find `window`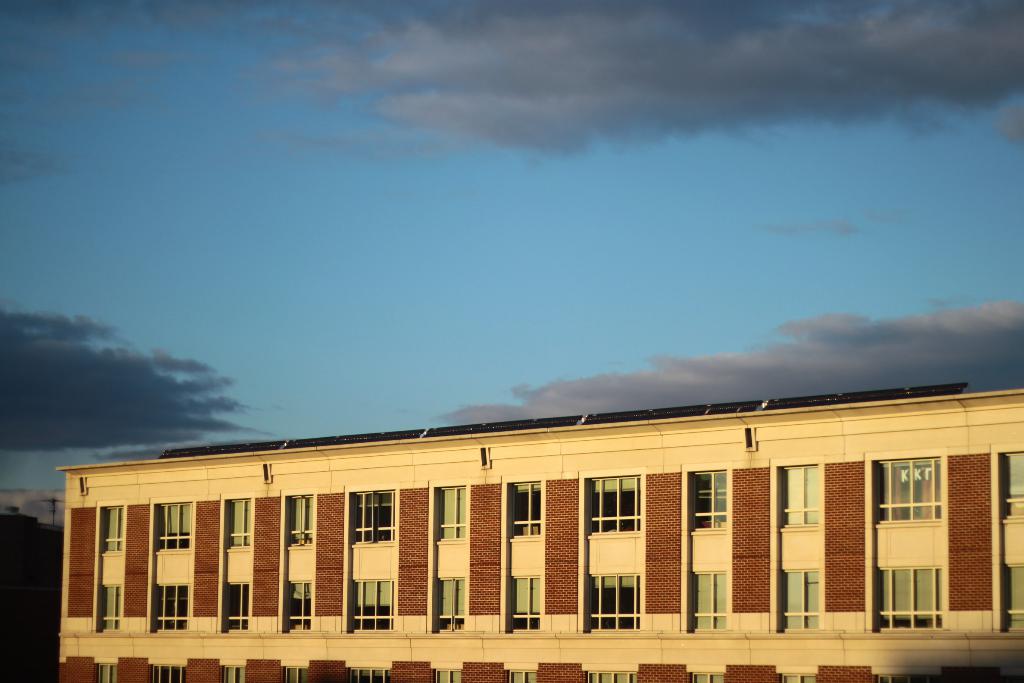
bbox=(93, 584, 123, 636)
